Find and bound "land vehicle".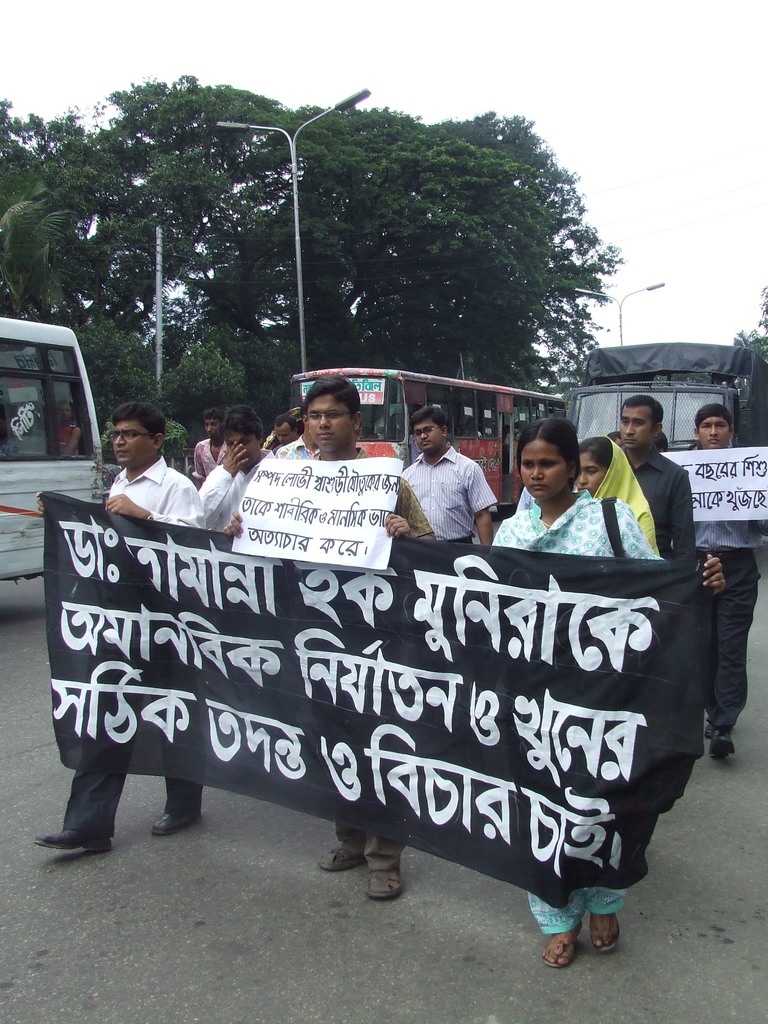
Bound: 253,363,540,509.
